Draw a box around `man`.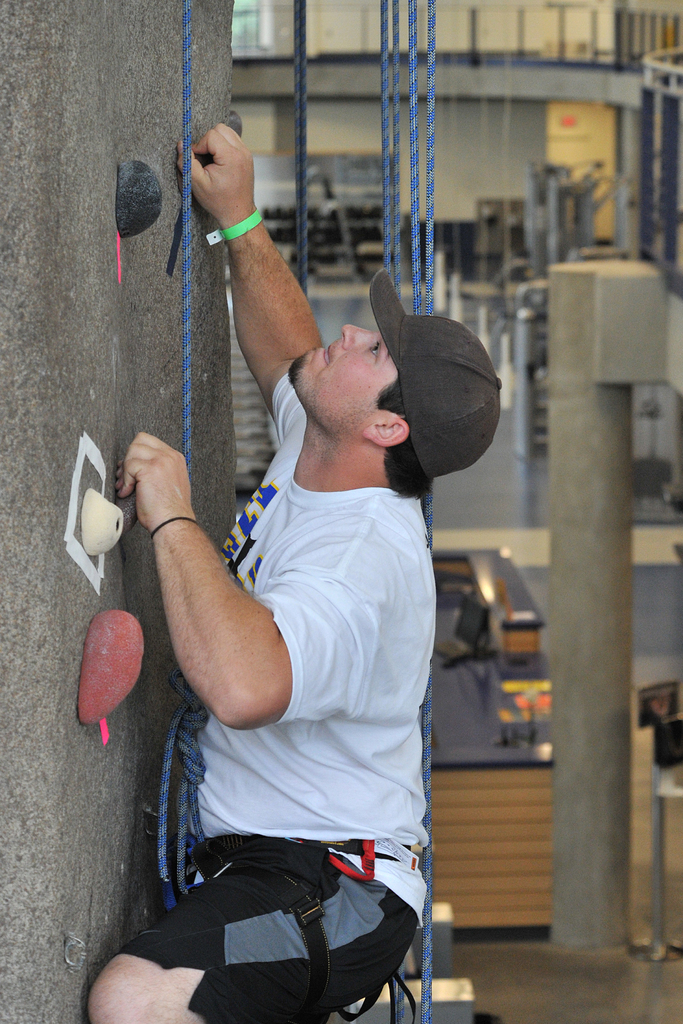
[left=126, top=90, right=479, bottom=1023].
